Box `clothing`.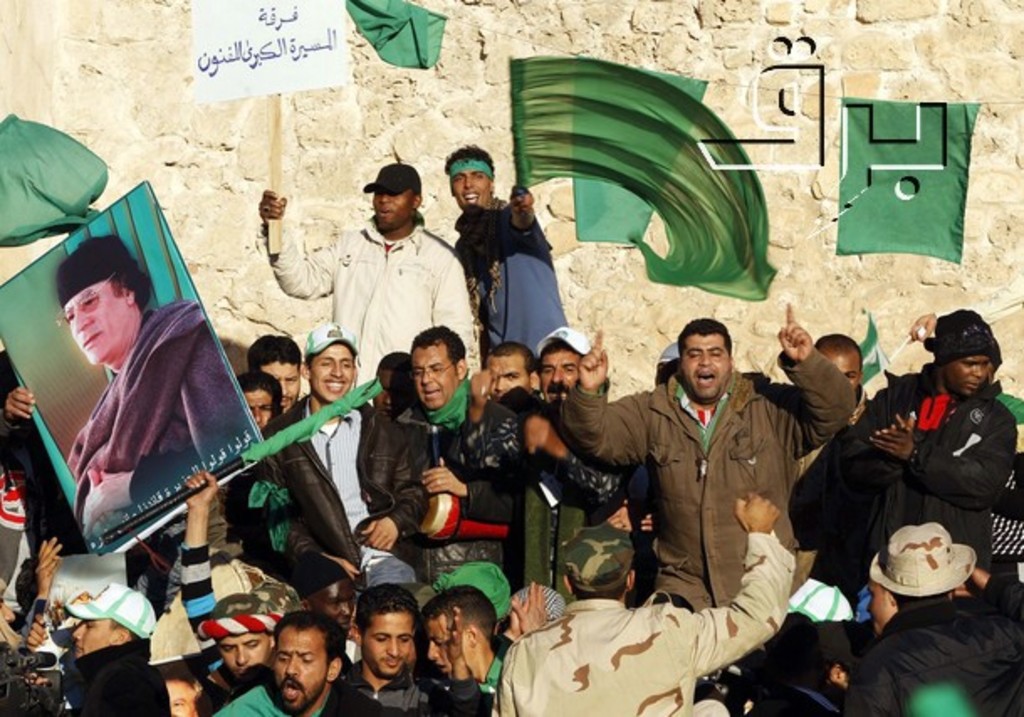
210,678,334,715.
